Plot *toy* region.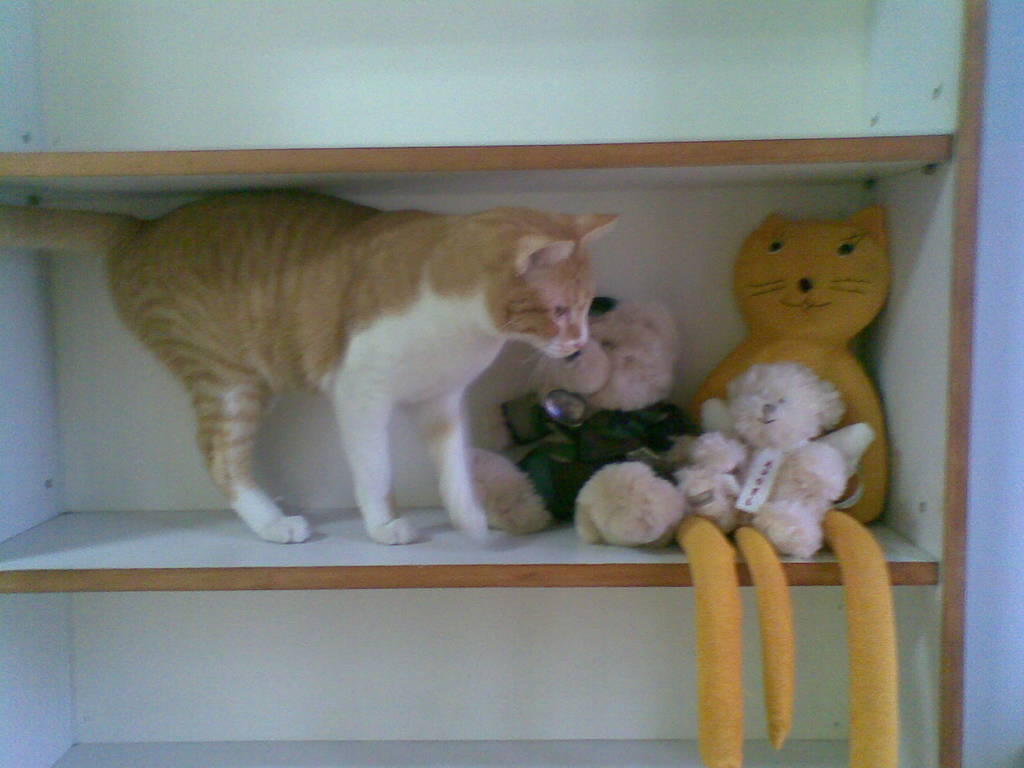
Plotted at [700,214,905,767].
